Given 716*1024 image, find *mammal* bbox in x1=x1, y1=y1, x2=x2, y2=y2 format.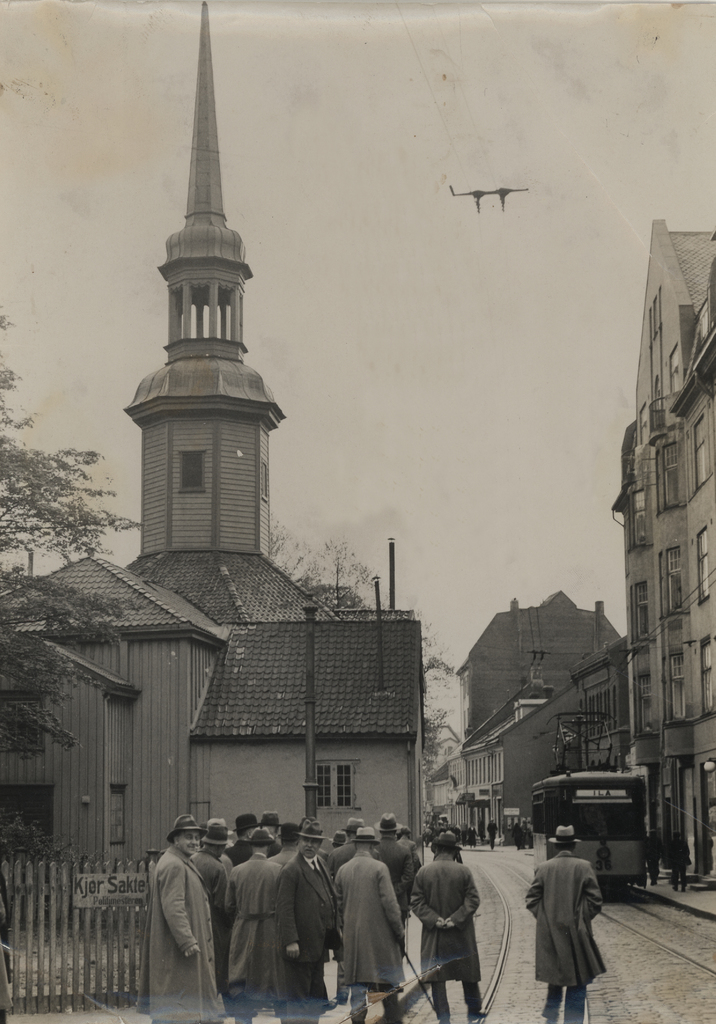
x1=511, y1=819, x2=520, y2=849.
